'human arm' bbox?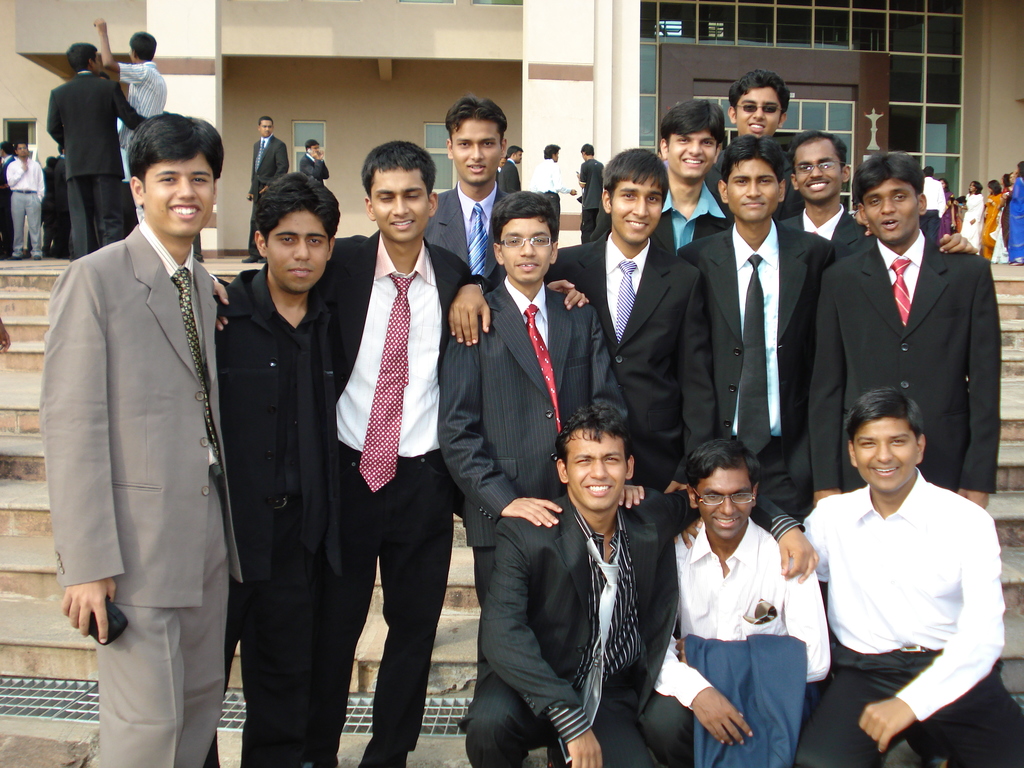
(left=573, top=163, right=587, bottom=189)
